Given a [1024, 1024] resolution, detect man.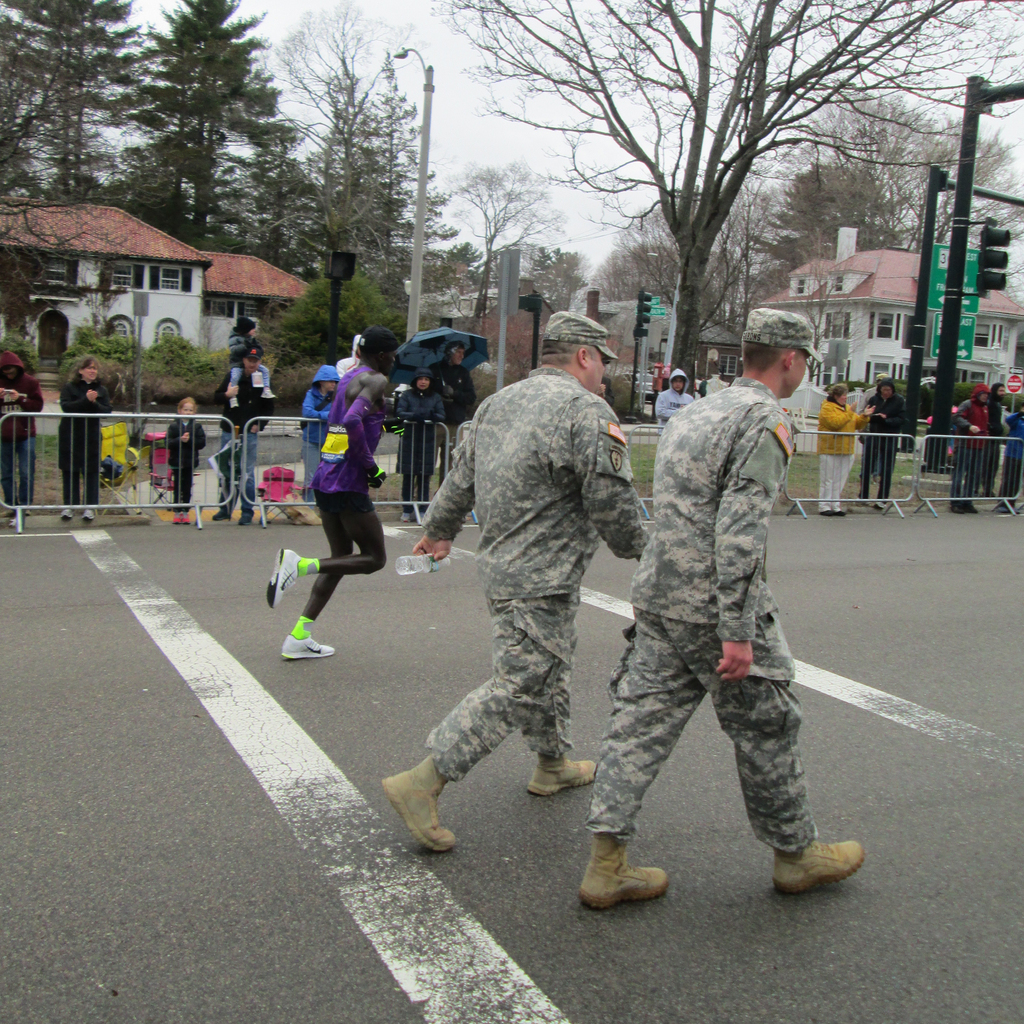
locate(694, 374, 709, 397).
